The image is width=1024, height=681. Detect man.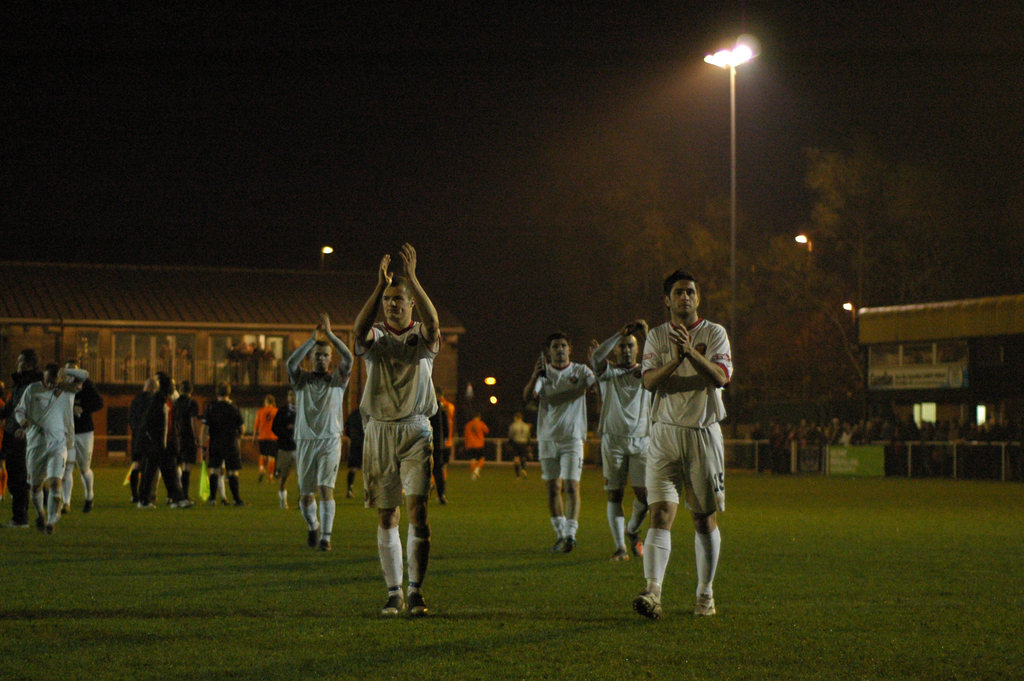
Detection: region(252, 397, 277, 481).
